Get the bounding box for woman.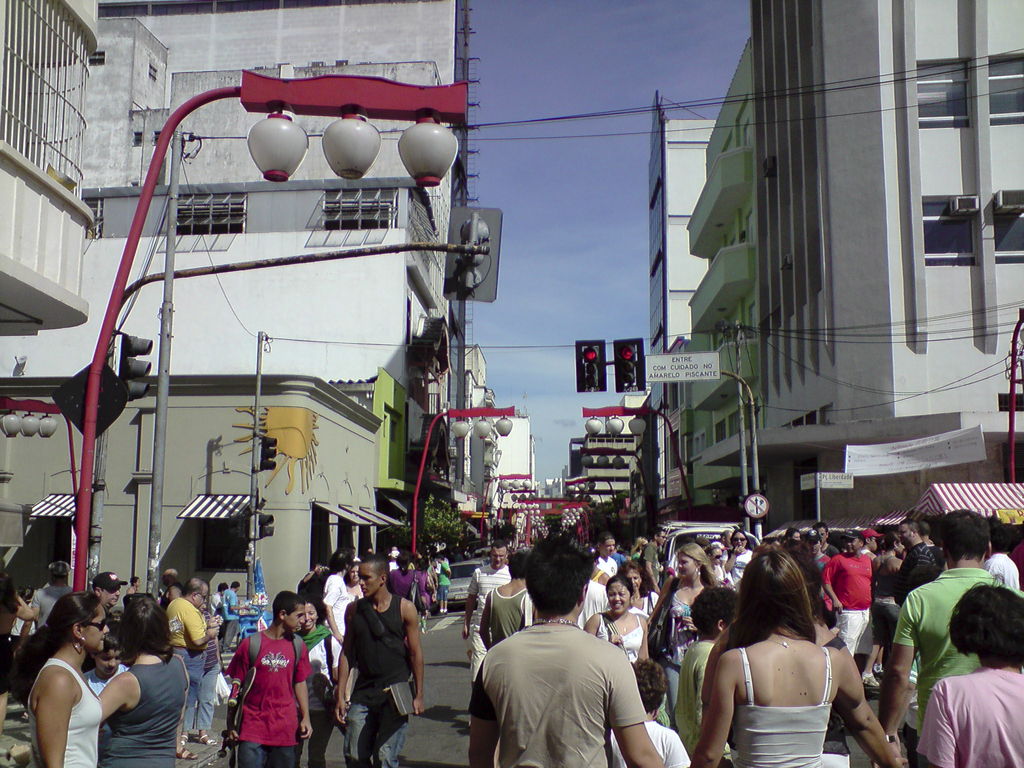
341/562/365/602.
